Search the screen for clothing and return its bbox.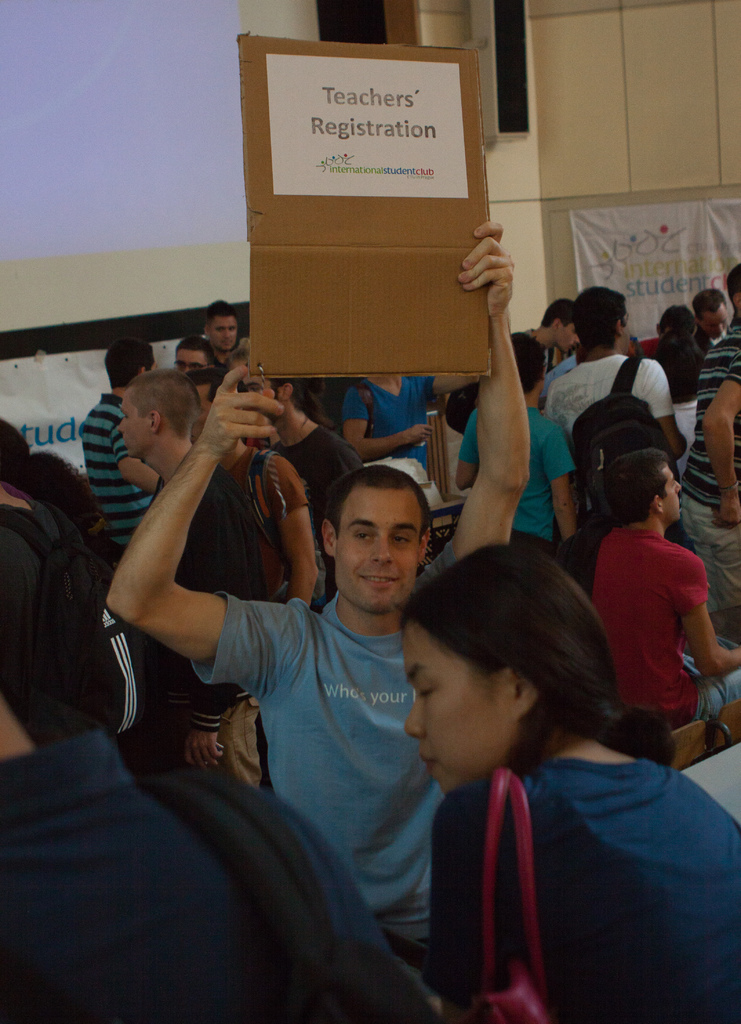
Found: box(541, 344, 704, 492).
